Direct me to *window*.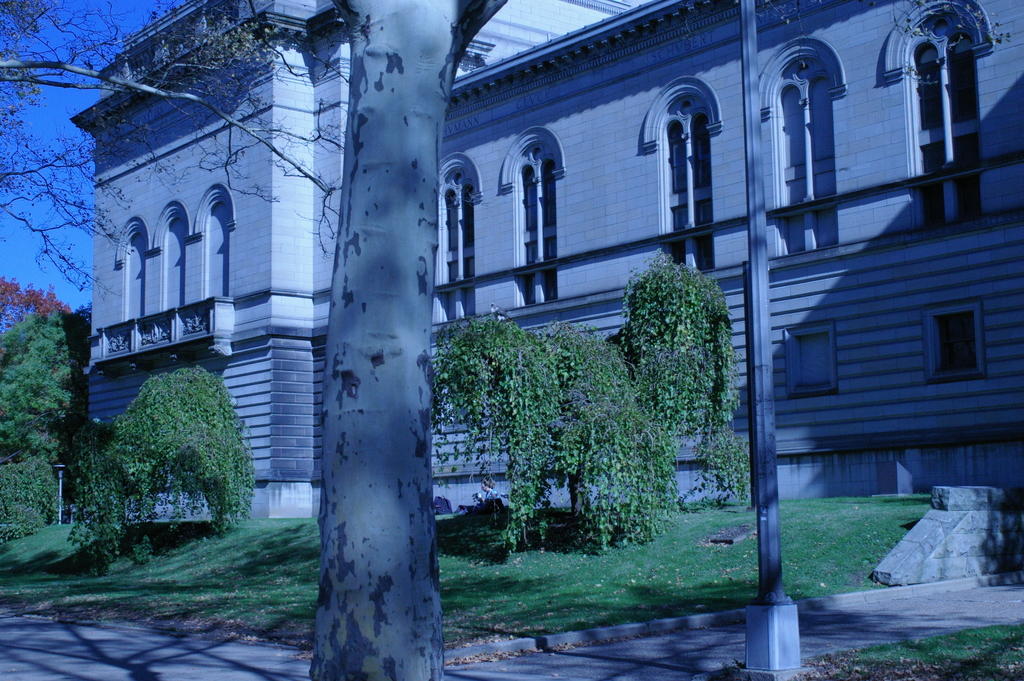
Direction: BBox(524, 145, 564, 308).
